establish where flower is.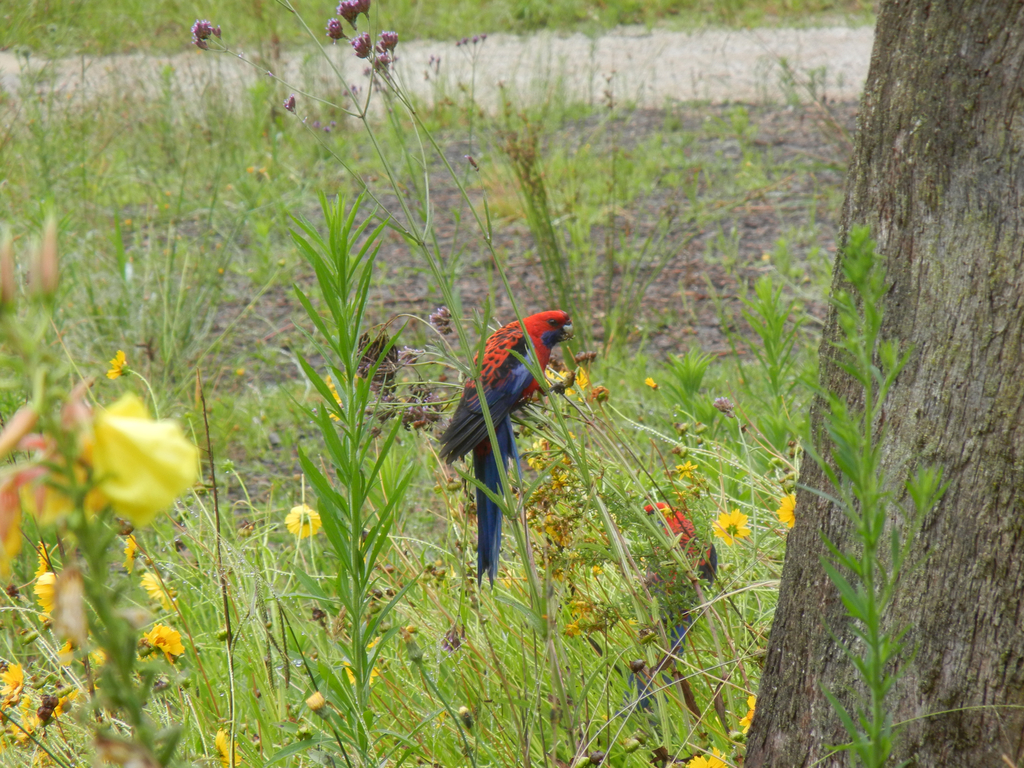
Established at Rect(356, 0, 373, 15).
